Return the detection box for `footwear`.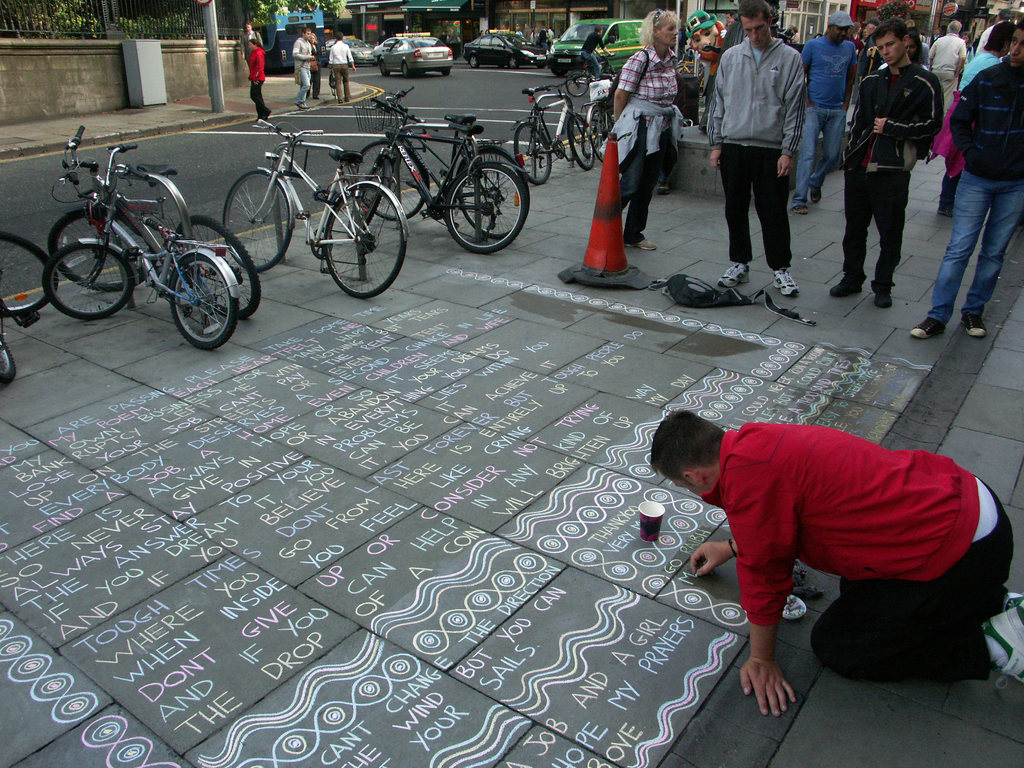
box(872, 281, 893, 310).
